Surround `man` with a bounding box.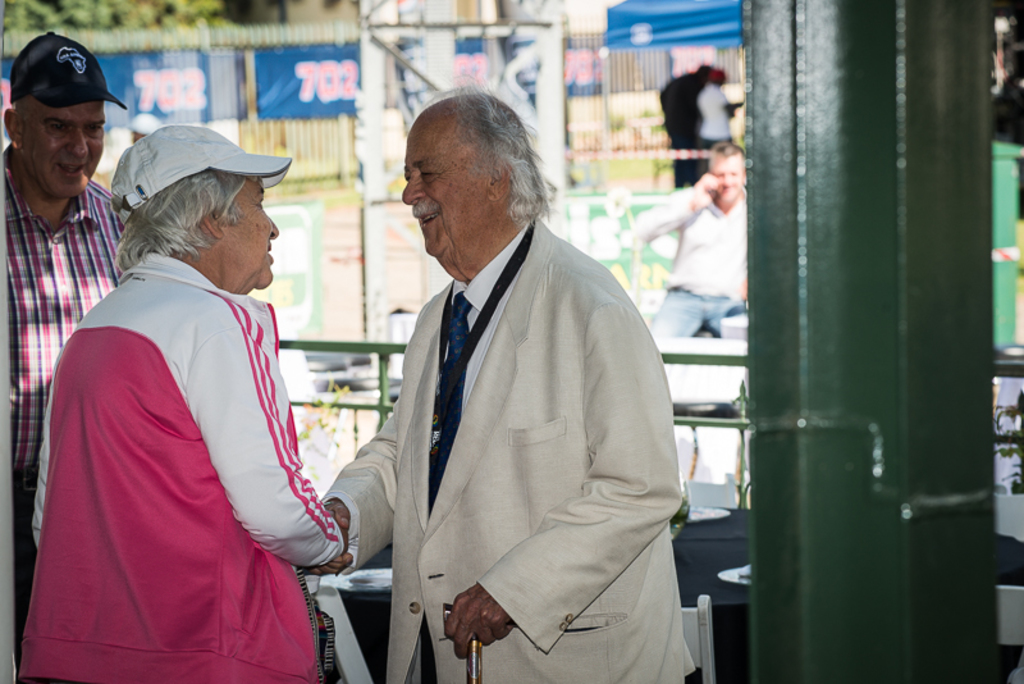
[301, 72, 685, 667].
